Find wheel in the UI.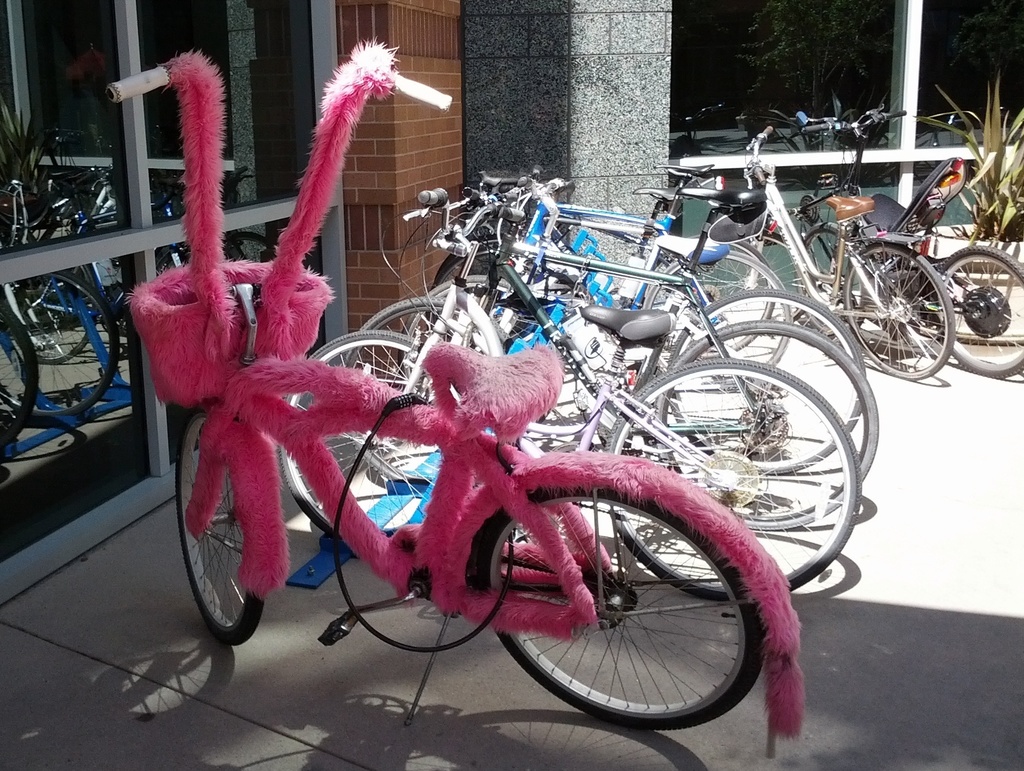
UI element at box=[175, 409, 266, 646].
